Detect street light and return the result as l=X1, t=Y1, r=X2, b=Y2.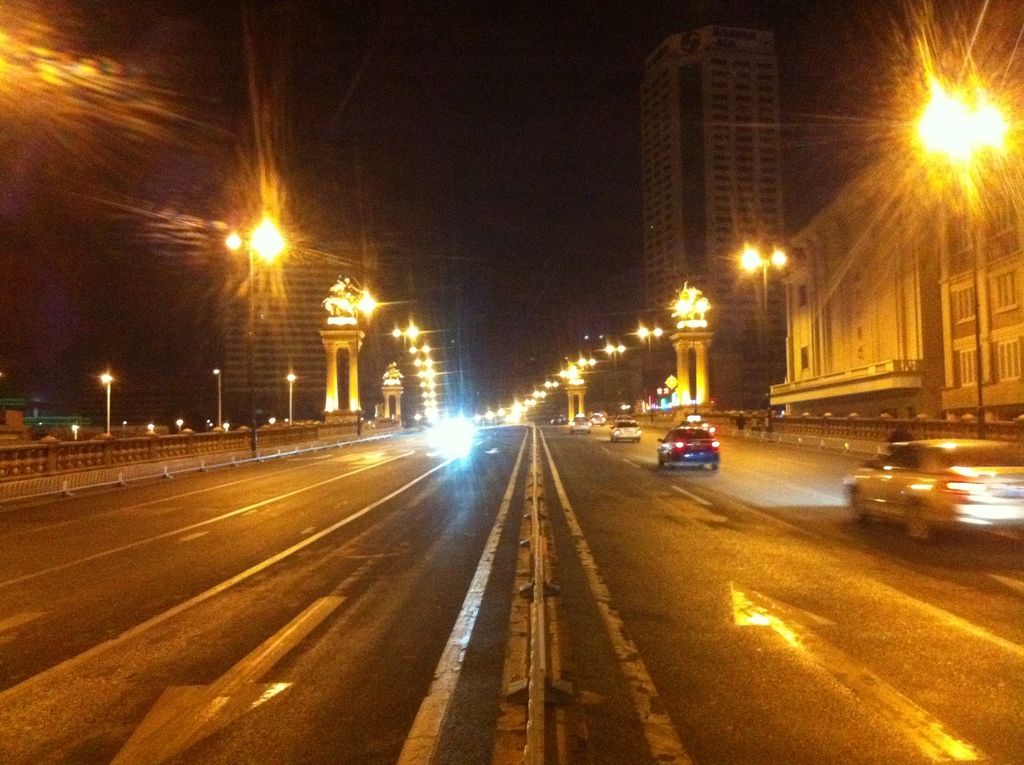
l=211, t=367, r=221, b=430.
